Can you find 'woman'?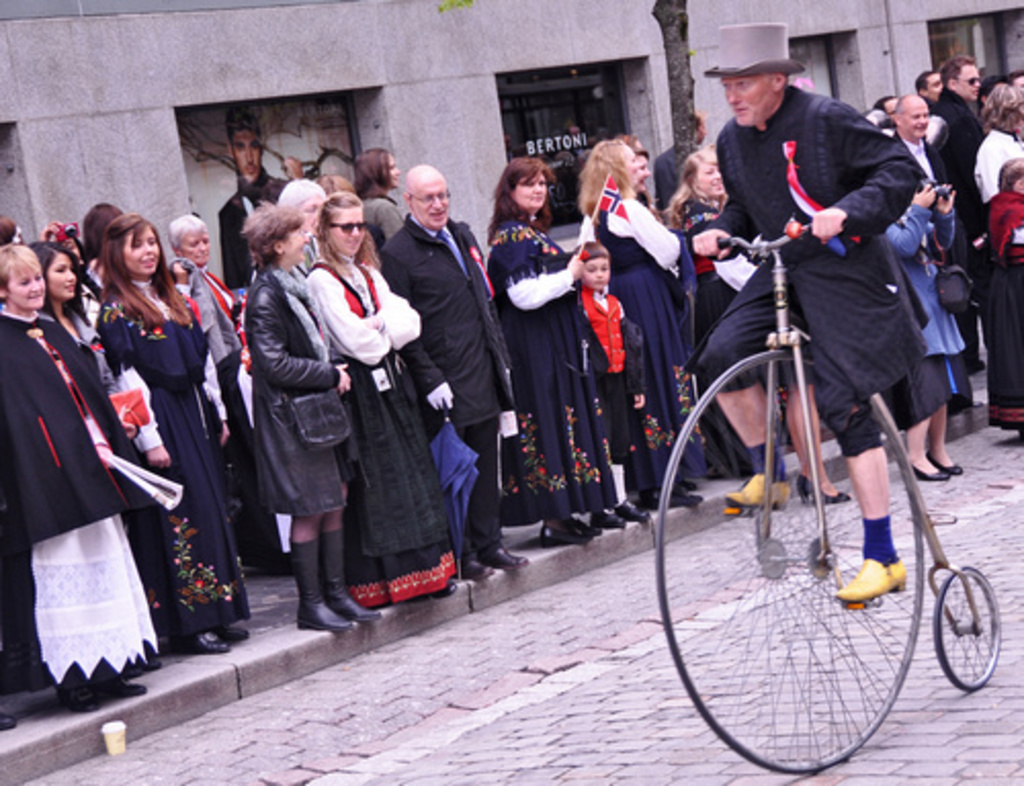
Yes, bounding box: bbox=(92, 209, 248, 657).
